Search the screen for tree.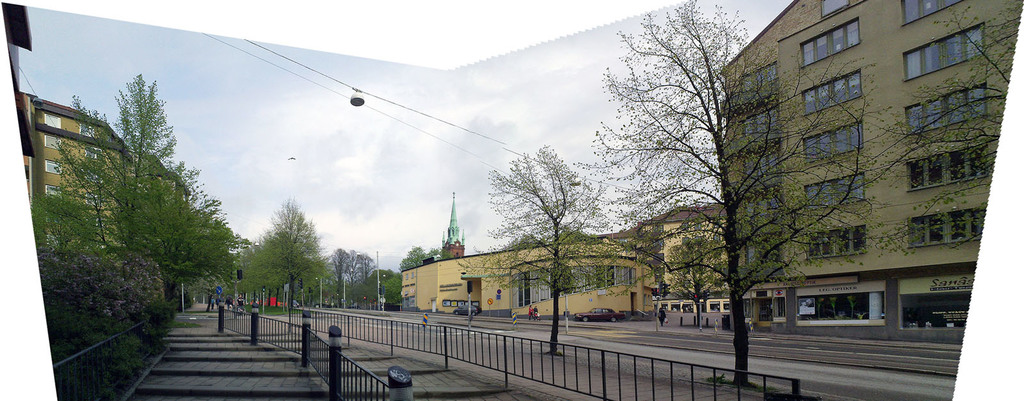
Found at pyautogui.locateOnScreen(566, 0, 906, 377).
